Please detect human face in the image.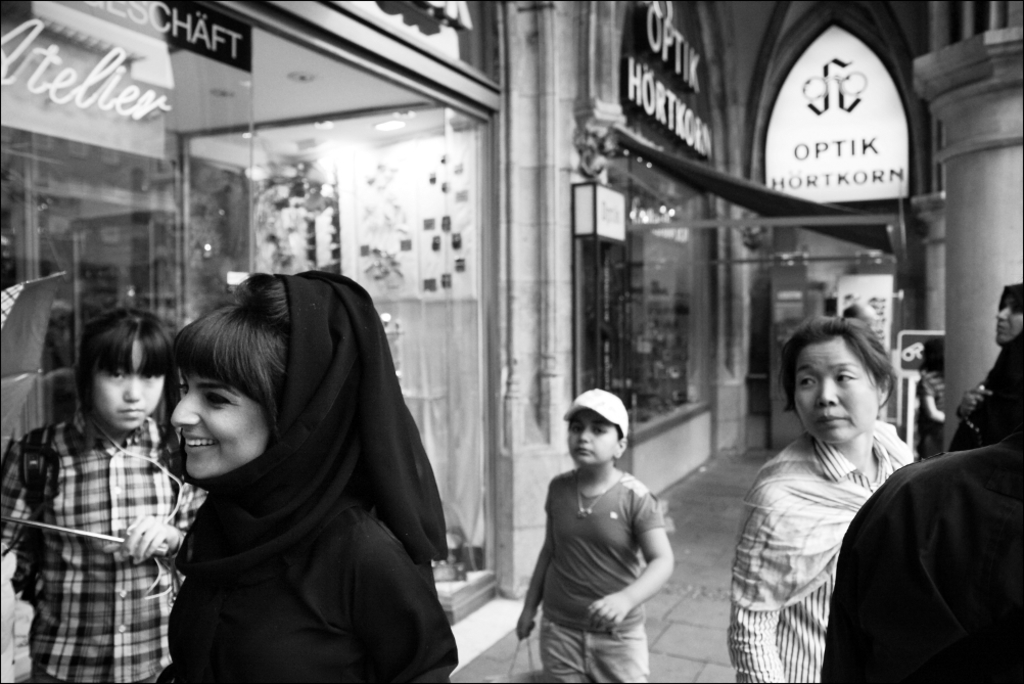
(x1=566, y1=408, x2=618, y2=467).
